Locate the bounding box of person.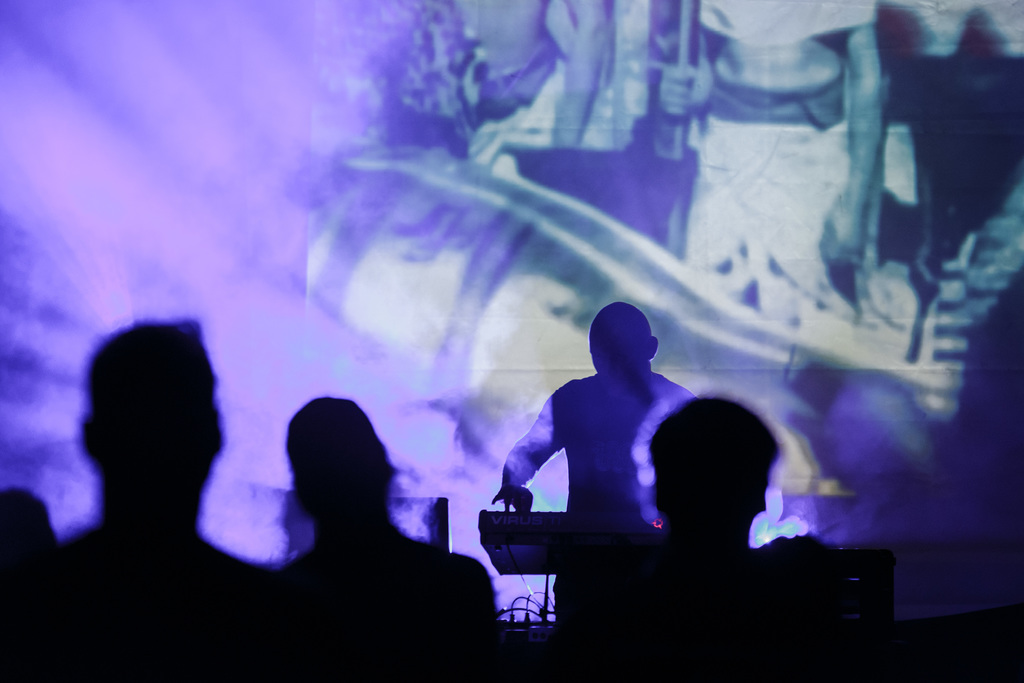
Bounding box: bbox=(566, 396, 883, 682).
